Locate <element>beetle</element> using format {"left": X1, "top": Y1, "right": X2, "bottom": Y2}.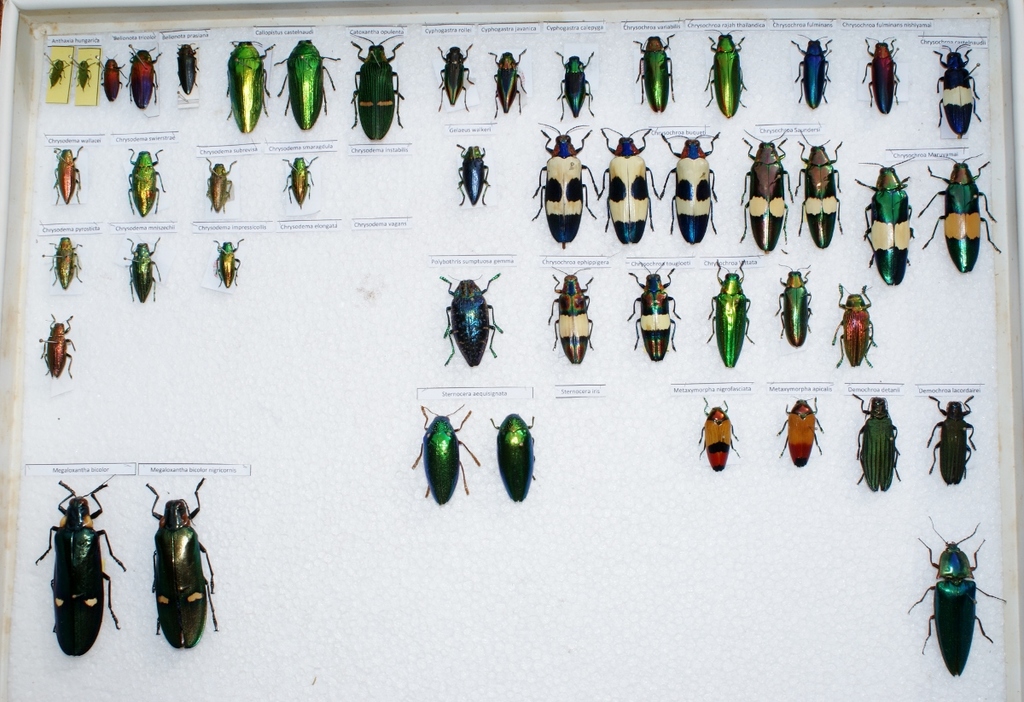
{"left": 457, "top": 140, "right": 489, "bottom": 206}.
